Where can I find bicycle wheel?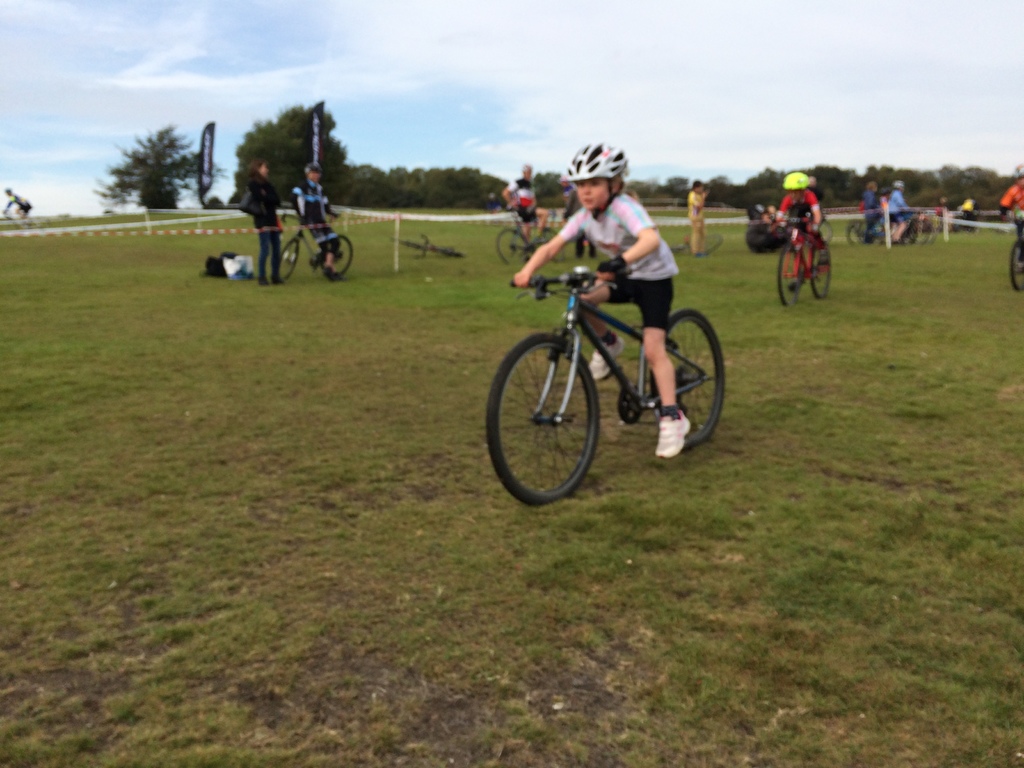
You can find it at [278, 238, 300, 285].
